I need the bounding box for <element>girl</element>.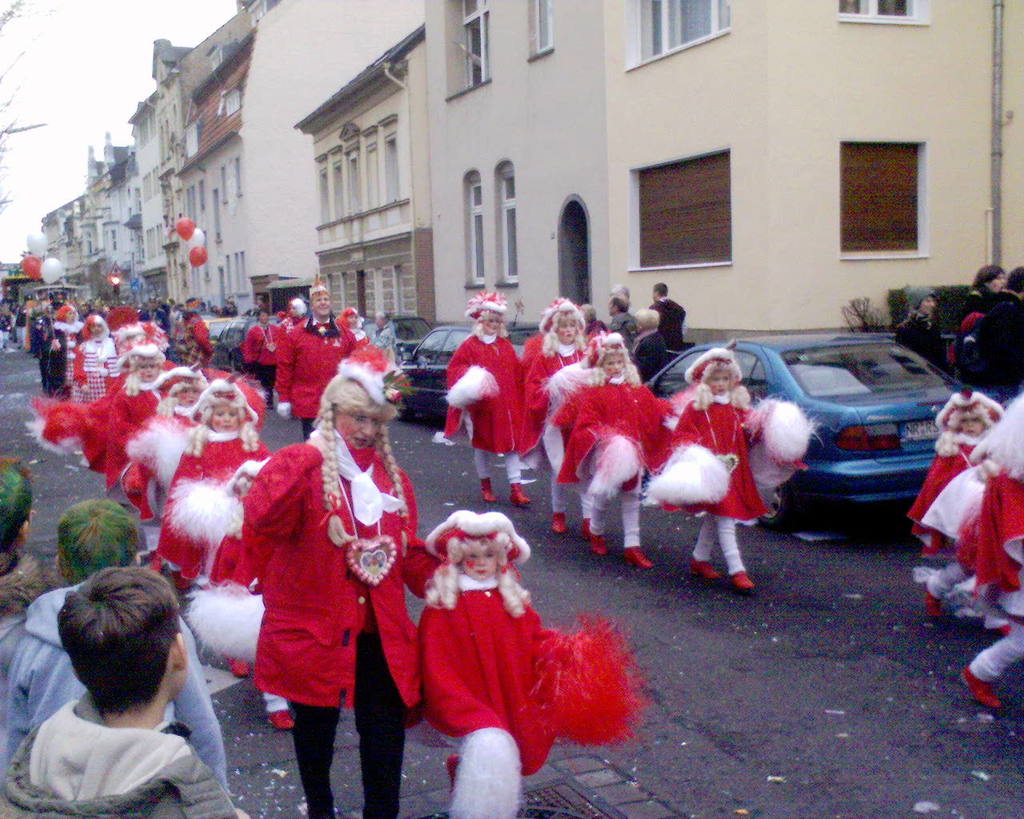
Here it is: [445, 288, 535, 499].
